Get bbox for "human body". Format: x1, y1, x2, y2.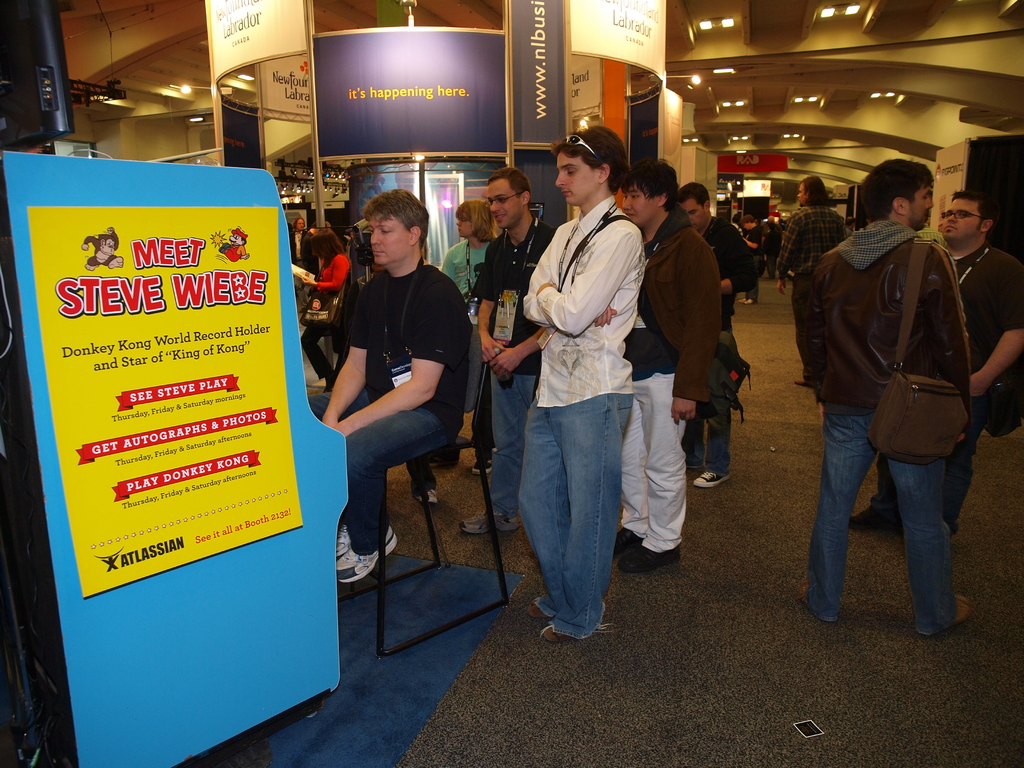
299, 227, 330, 301.
